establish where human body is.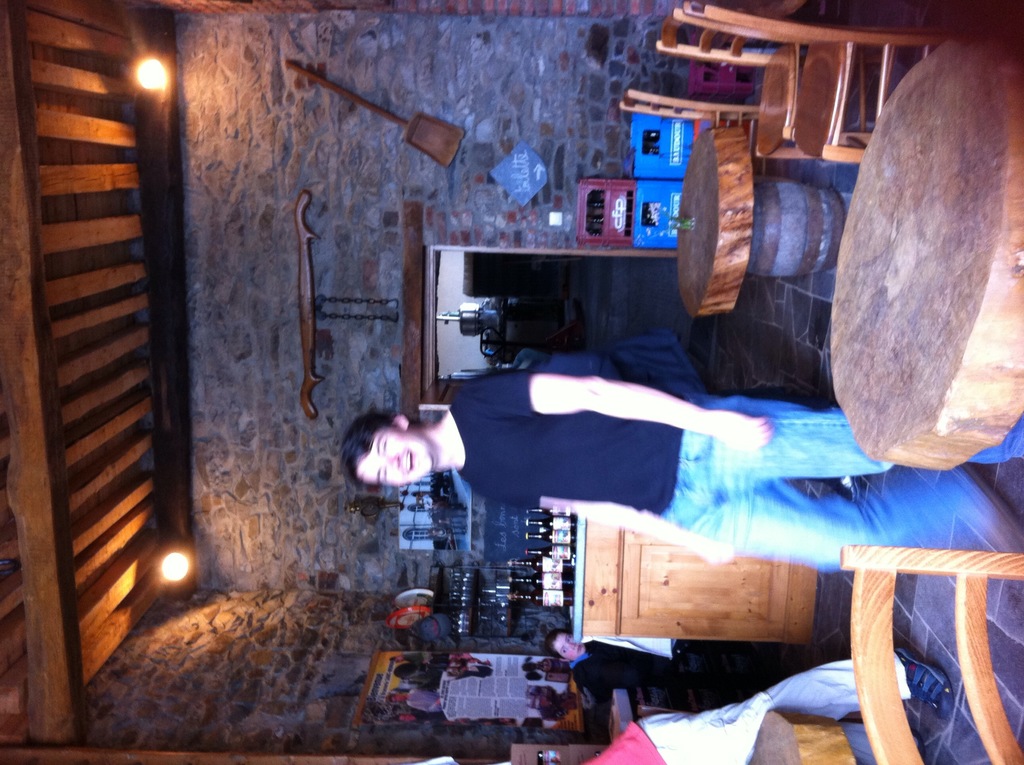
Established at pyautogui.locateOnScreen(577, 645, 957, 764).
